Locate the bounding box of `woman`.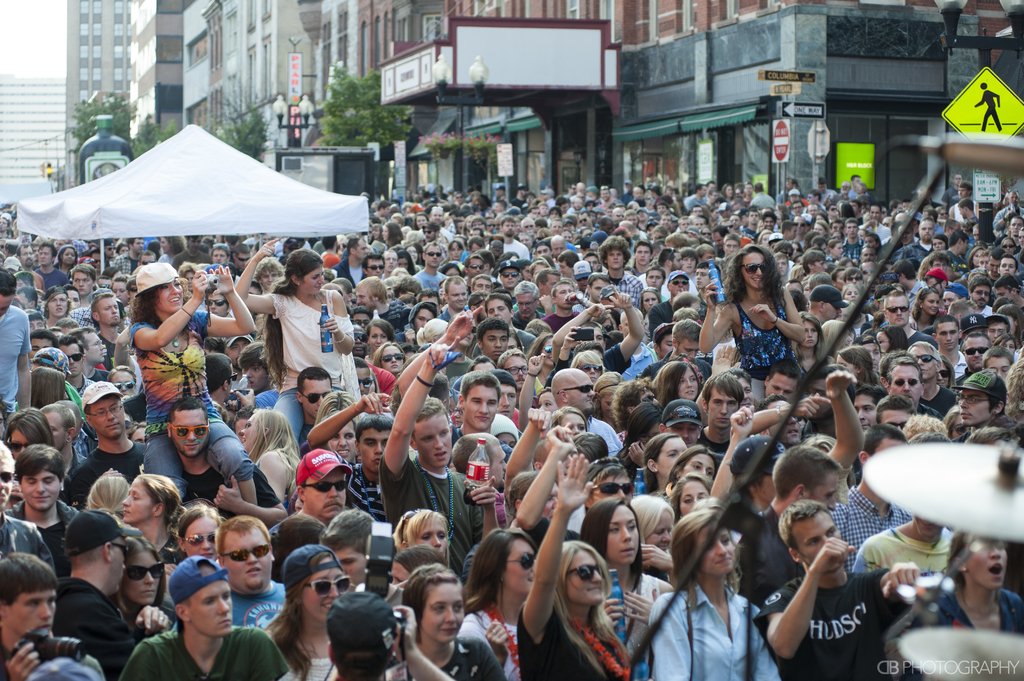
Bounding box: Rect(122, 259, 255, 518).
